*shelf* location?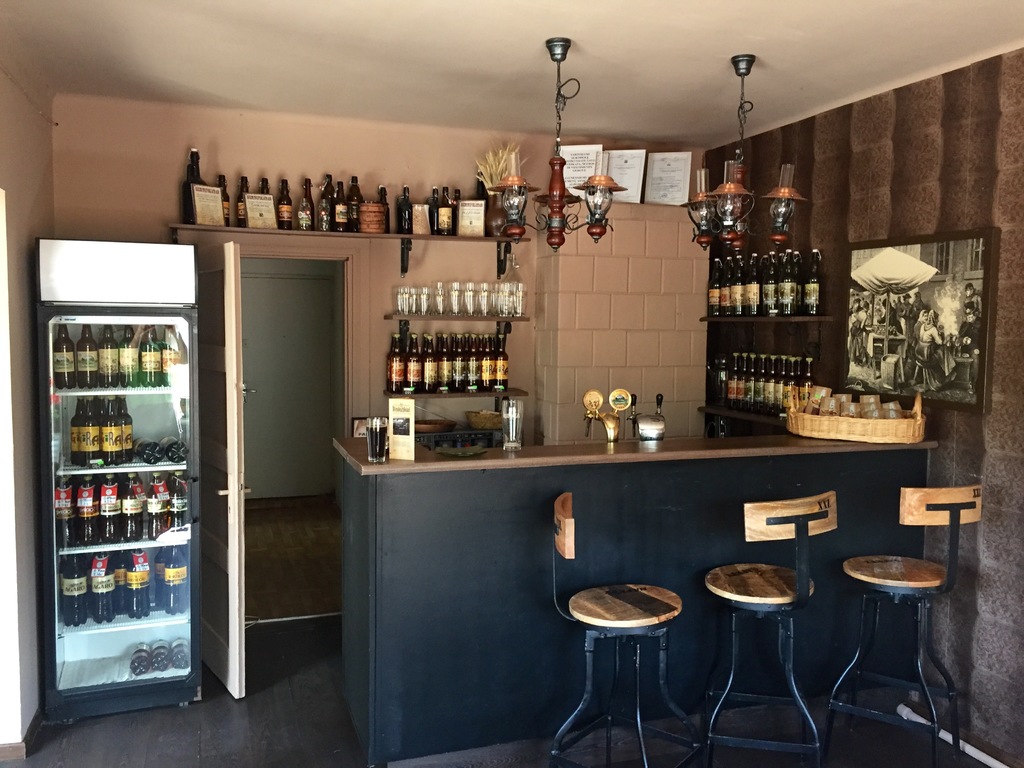
detection(49, 316, 191, 403)
